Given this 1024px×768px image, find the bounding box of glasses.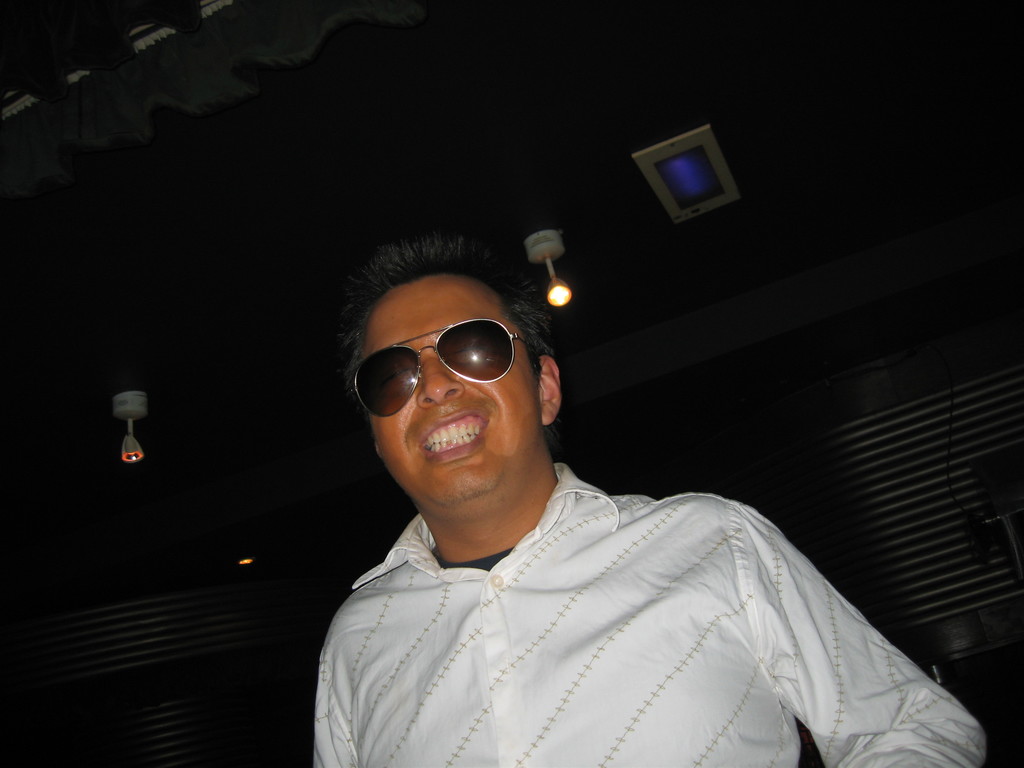
x1=342 y1=302 x2=556 y2=424.
